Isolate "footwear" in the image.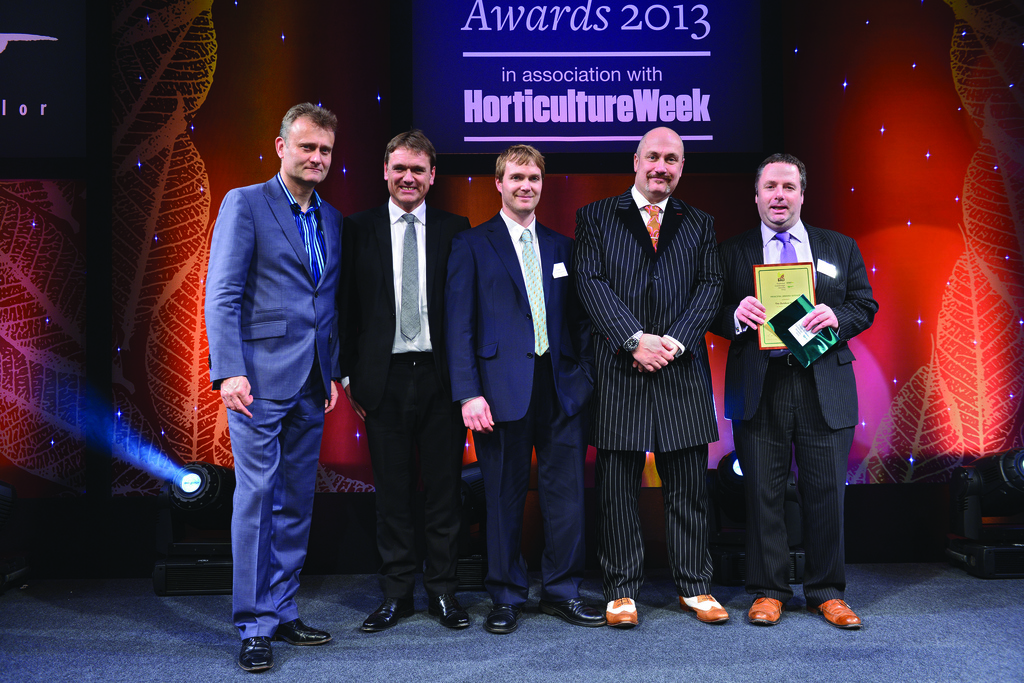
Isolated region: BBox(361, 591, 406, 628).
